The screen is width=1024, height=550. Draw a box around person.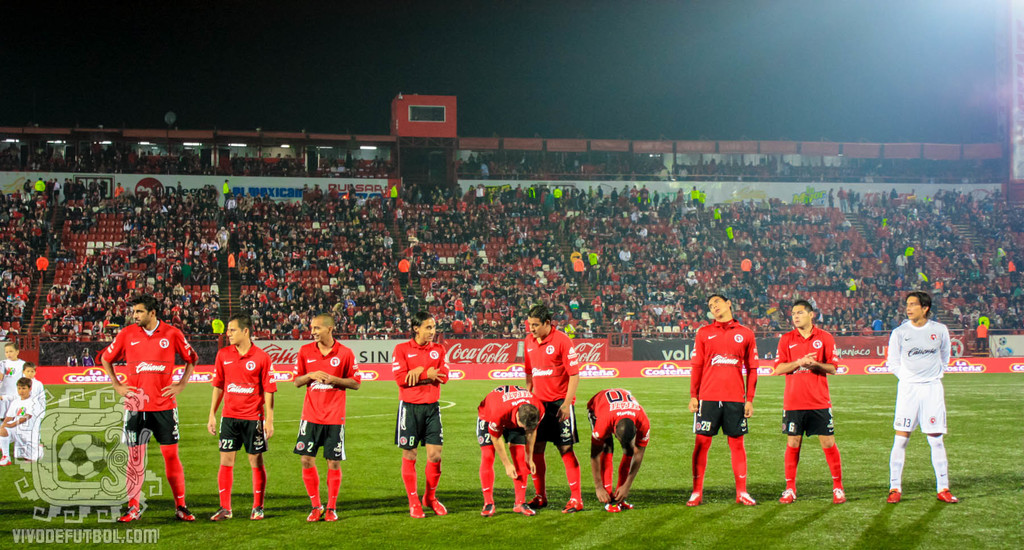
(777, 302, 847, 506).
